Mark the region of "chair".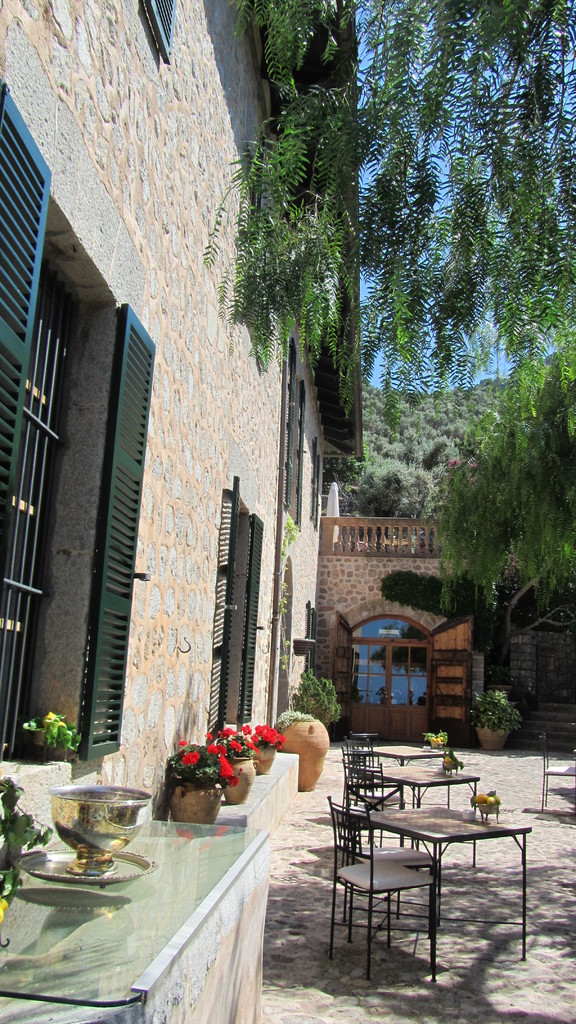
Region: rect(340, 777, 443, 940).
